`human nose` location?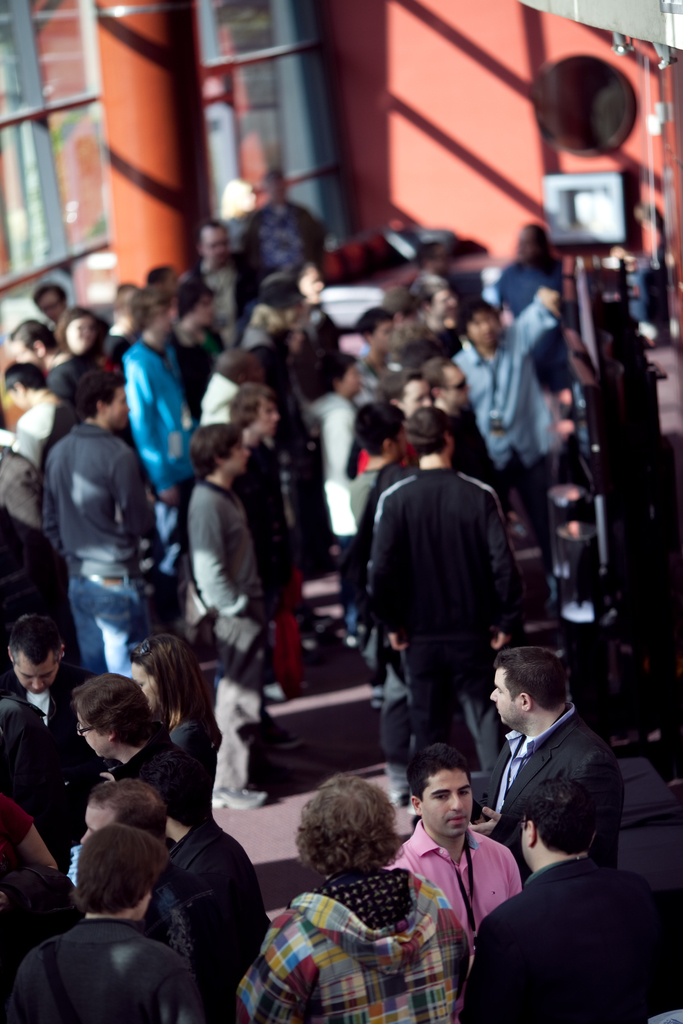
bbox=[449, 795, 465, 810]
